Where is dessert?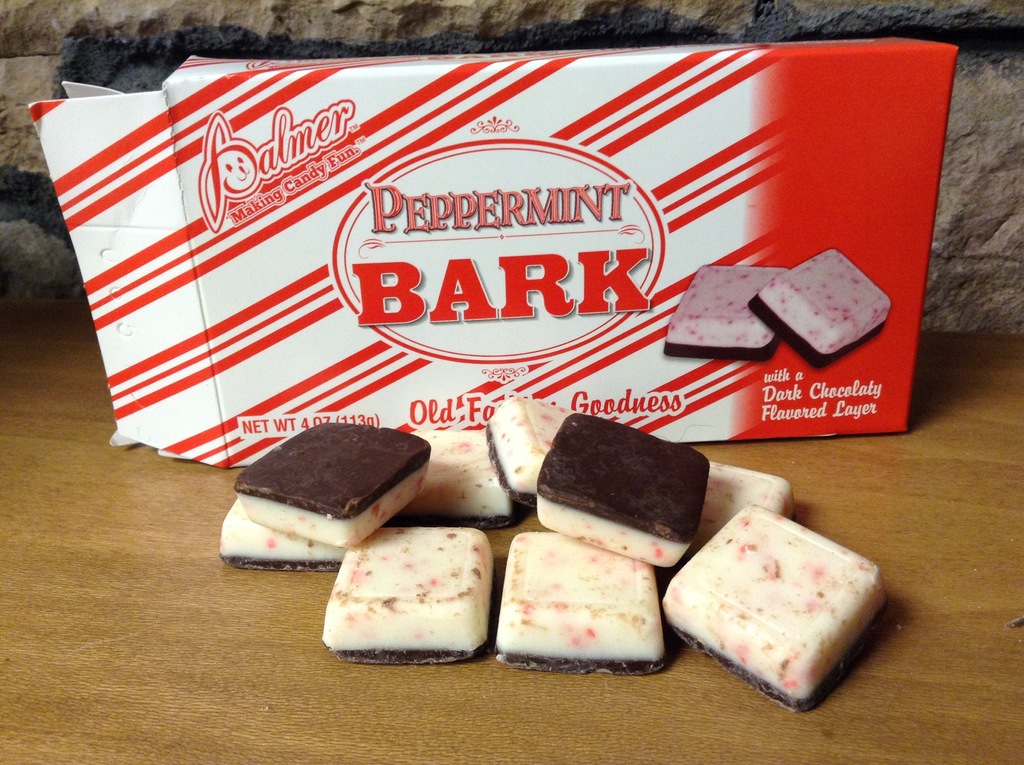
left=317, top=522, right=495, bottom=657.
